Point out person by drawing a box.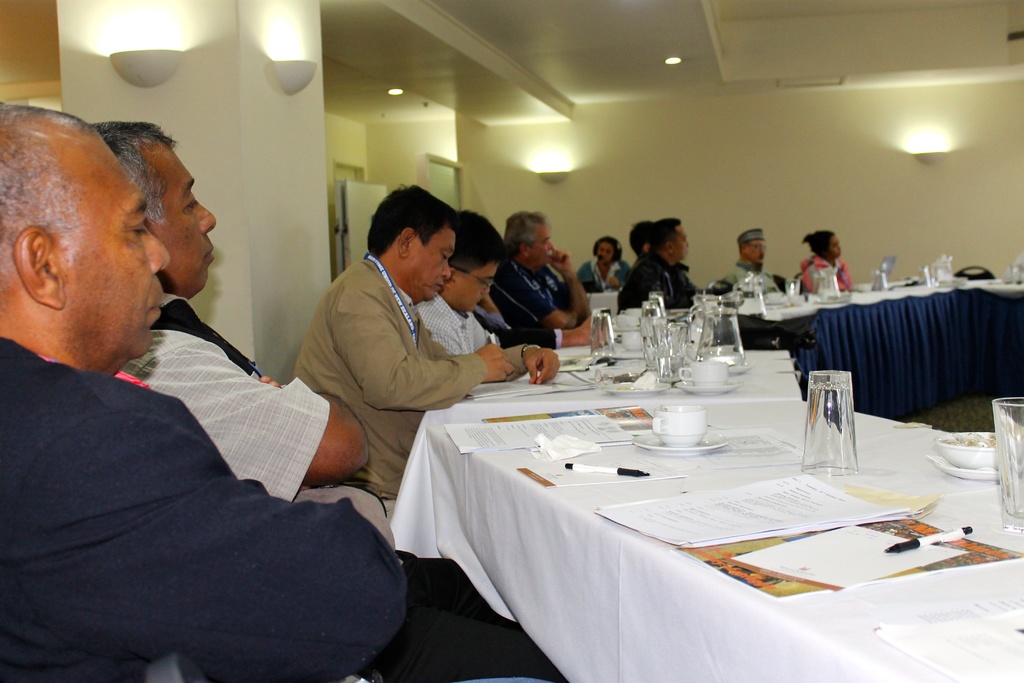
box(428, 215, 518, 353).
